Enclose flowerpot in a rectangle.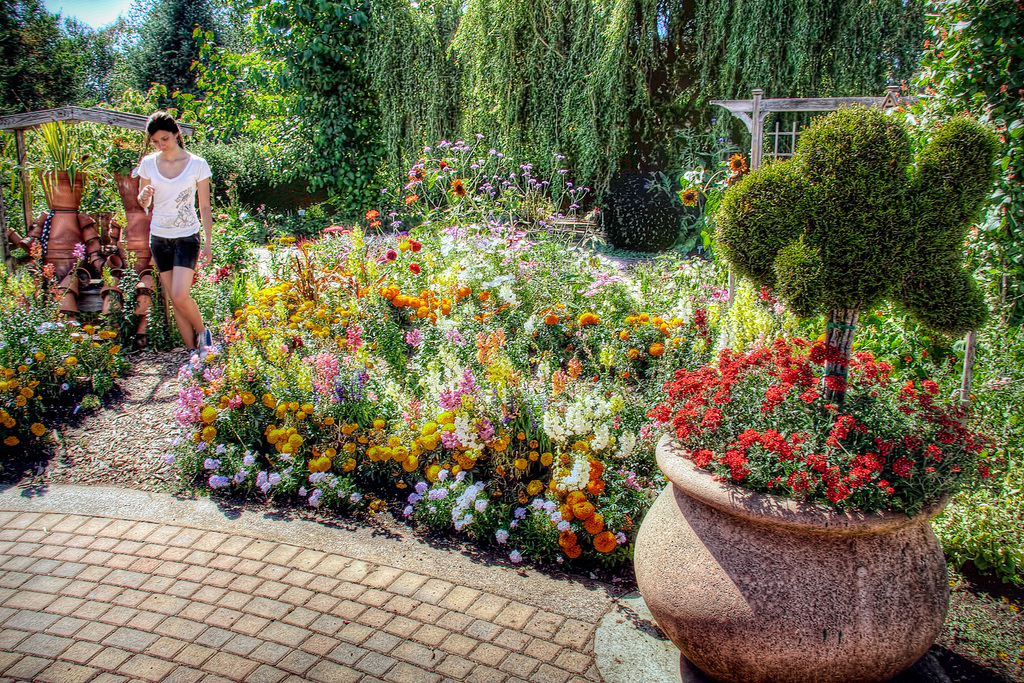
x1=123, y1=211, x2=154, y2=271.
